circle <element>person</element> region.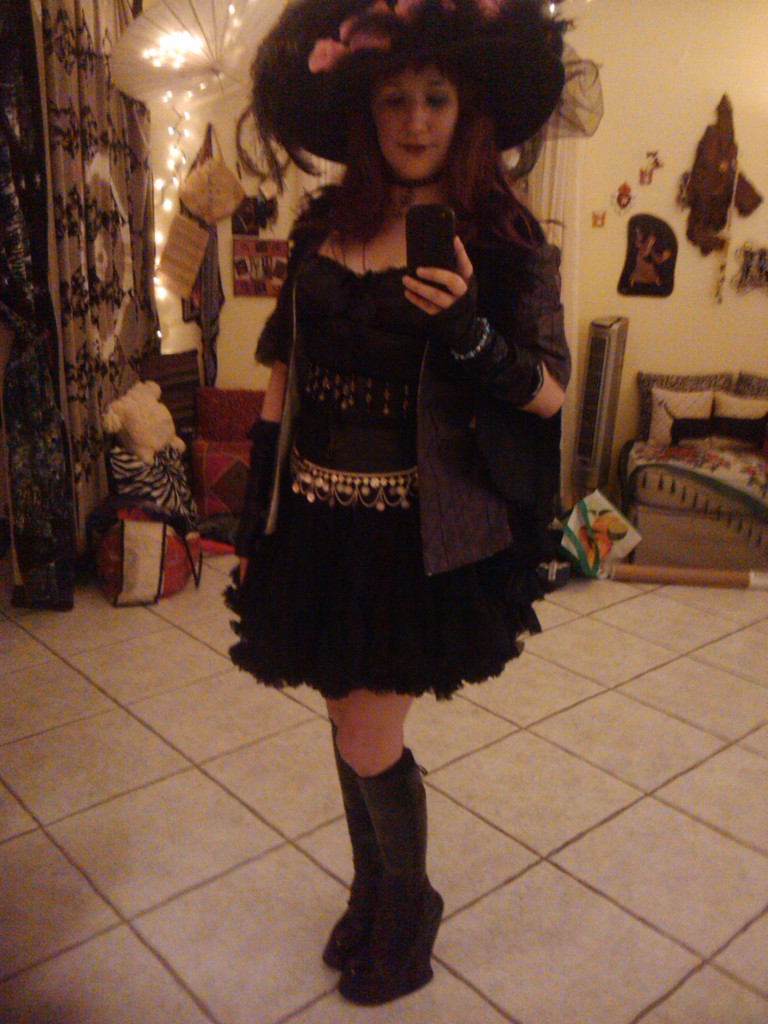
Region: (x1=202, y1=8, x2=581, y2=991).
